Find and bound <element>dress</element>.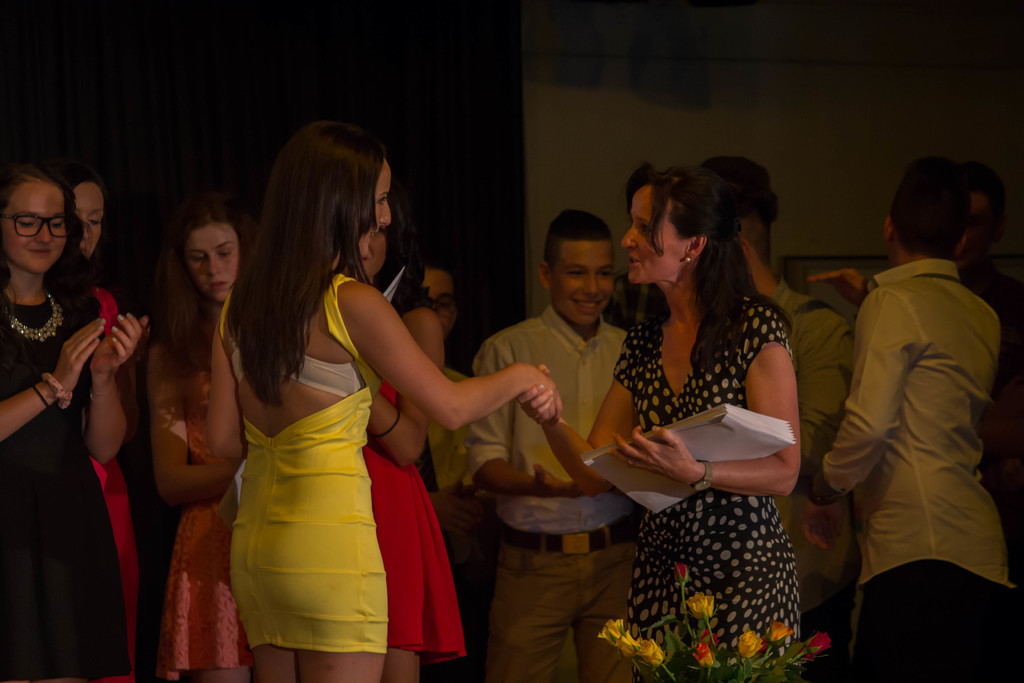
Bound: [x1=360, y1=377, x2=467, y2=661].
